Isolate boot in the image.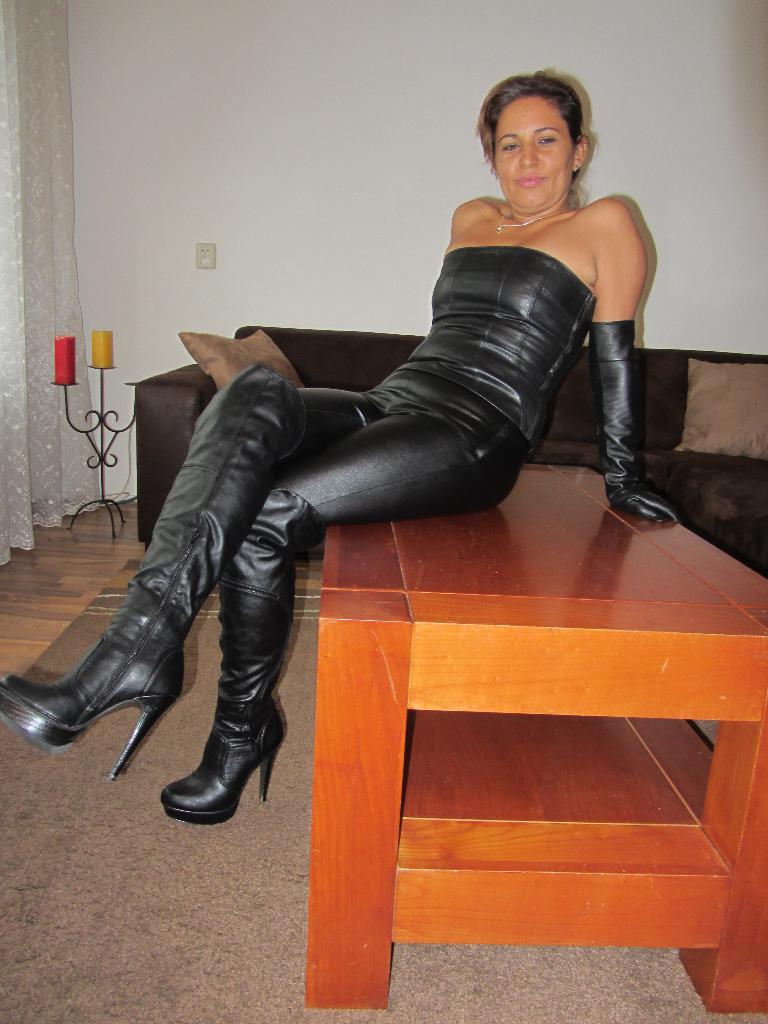
Isolated region: rect(33, 385, 346, 798).
